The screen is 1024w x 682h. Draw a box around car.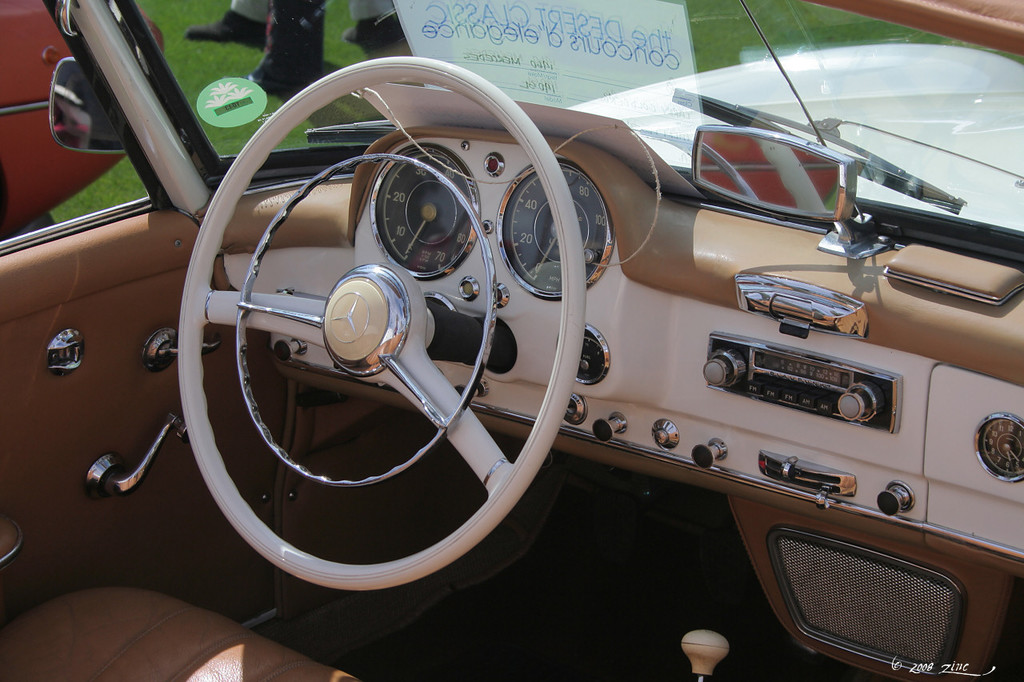
(x1=0, y1=0, x2=162, y2=233).
